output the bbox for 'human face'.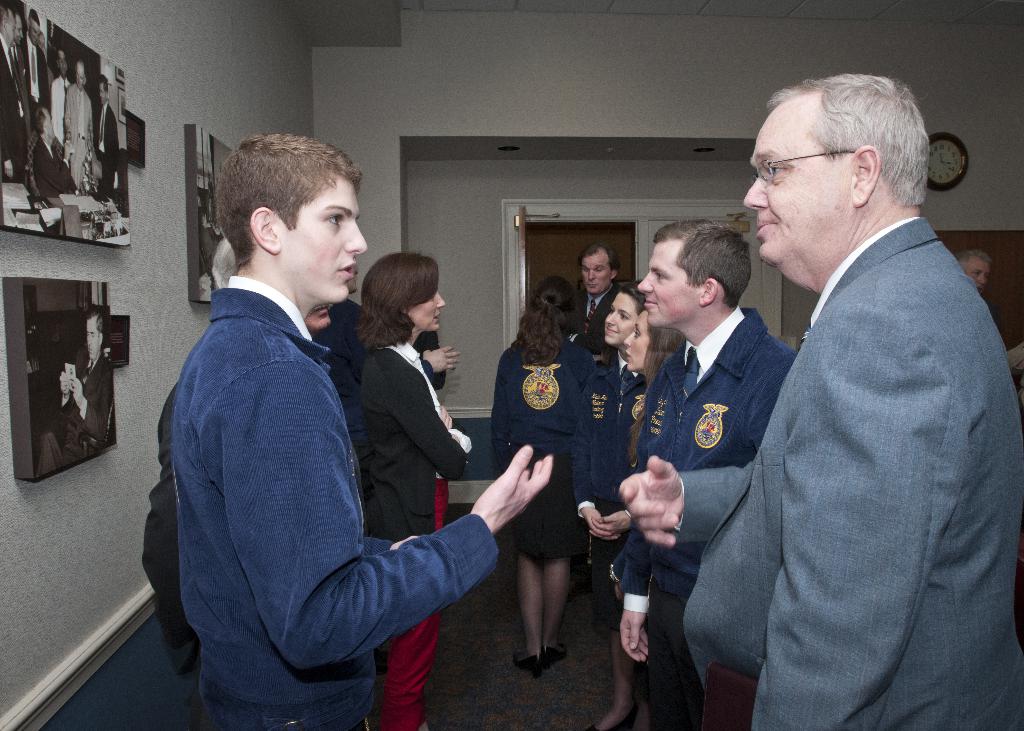
601 293 634 344.
